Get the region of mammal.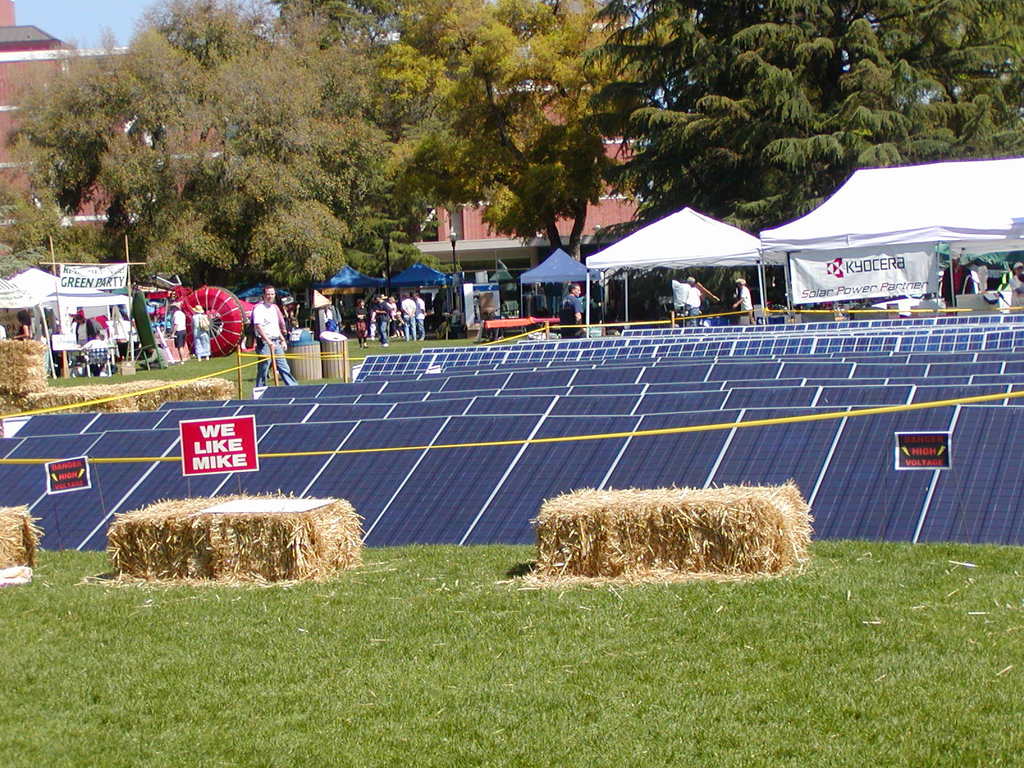
<box>189,303,211,360</box>.
